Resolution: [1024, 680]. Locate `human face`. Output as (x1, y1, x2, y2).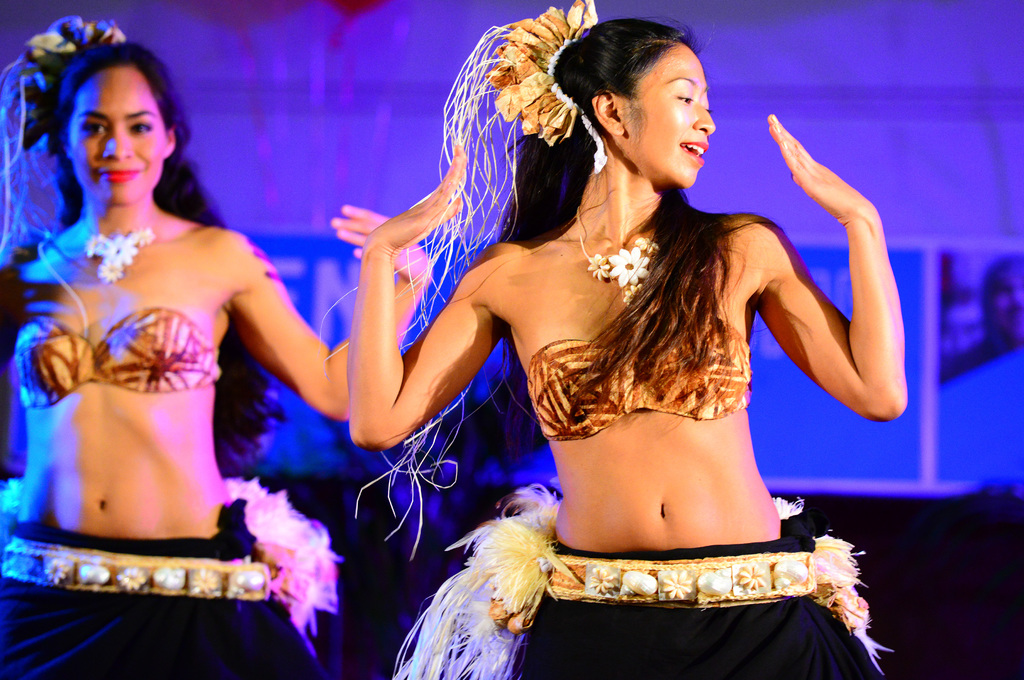
(63, 65, 166, 202).
